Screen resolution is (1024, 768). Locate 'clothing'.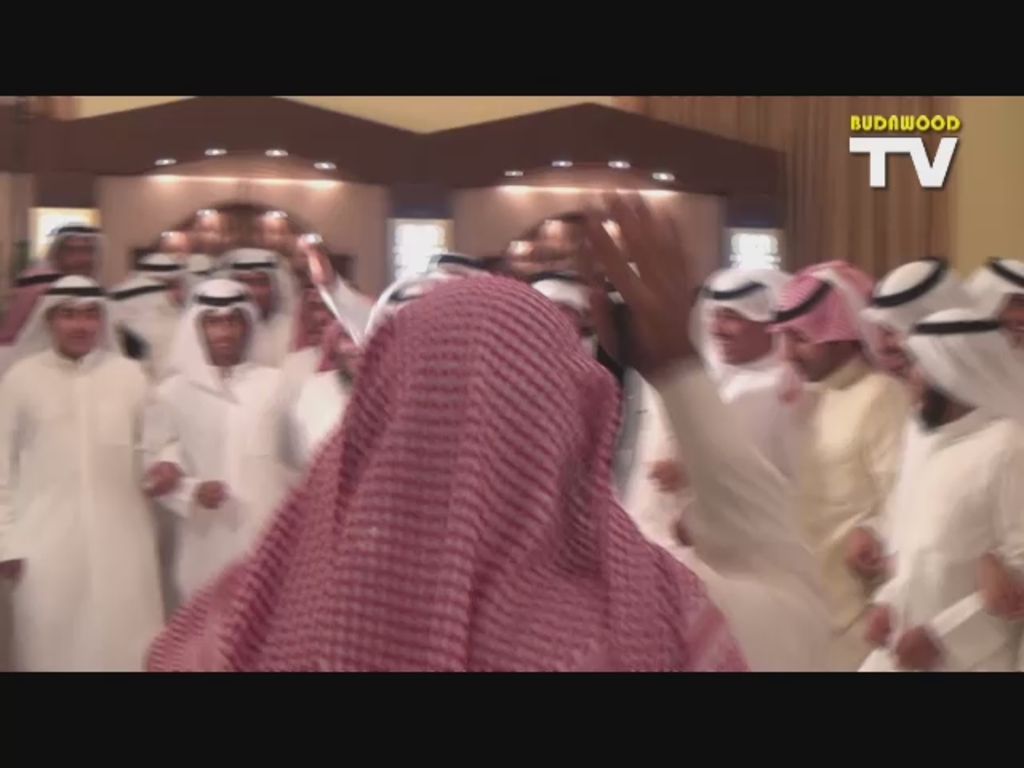
{"left": 667, "top": 256, "right": 816, "bottom": 616}.
